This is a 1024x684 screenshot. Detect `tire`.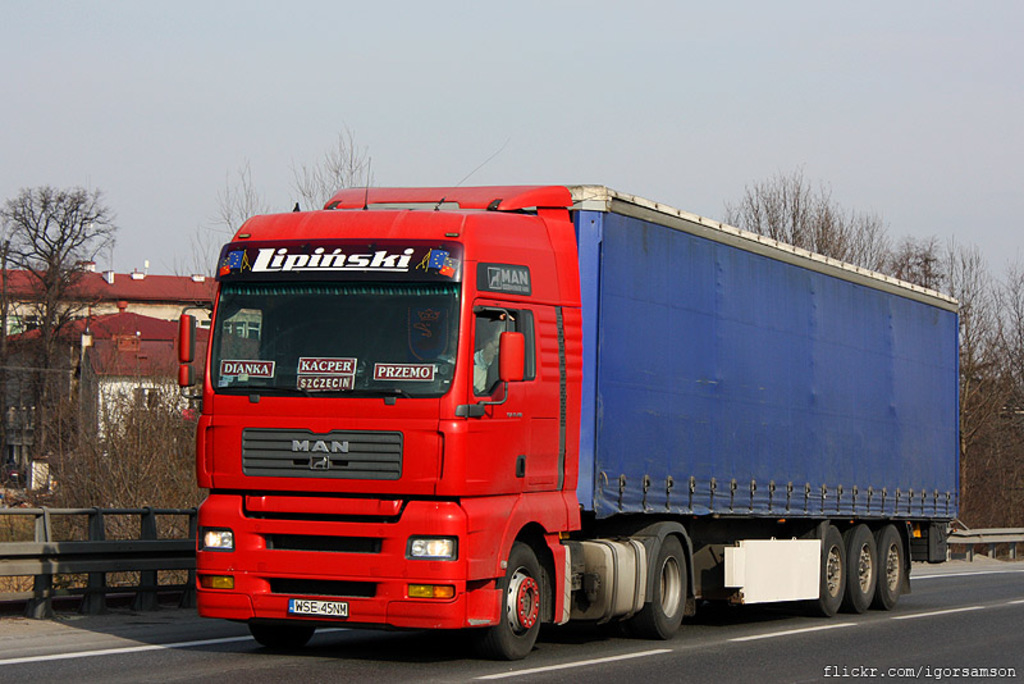
box=[248, 619, 314, 646].
